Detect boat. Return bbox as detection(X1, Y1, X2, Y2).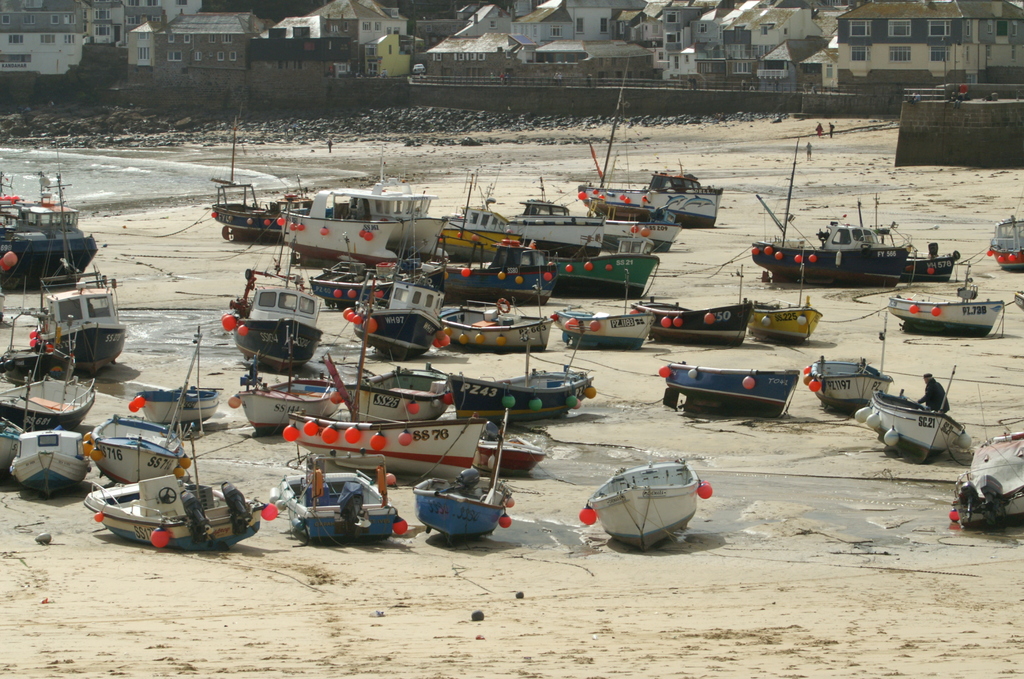
detection(747, 248, 822, 347).
